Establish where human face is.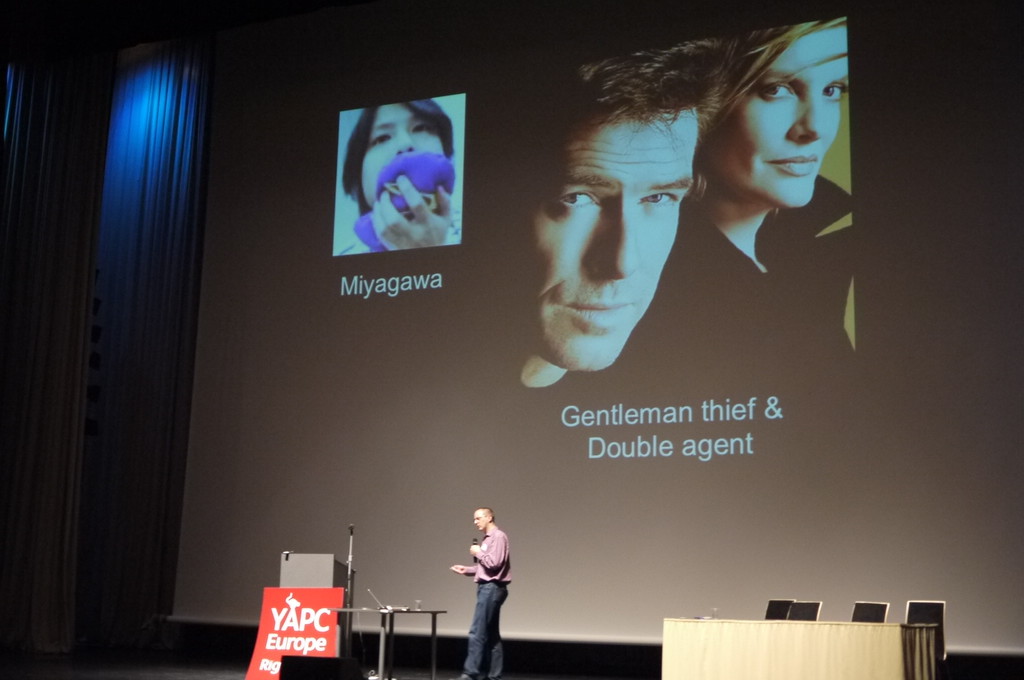
Established at {"left": 519, "top": 115, "right": 706, "bottom": 375}.
